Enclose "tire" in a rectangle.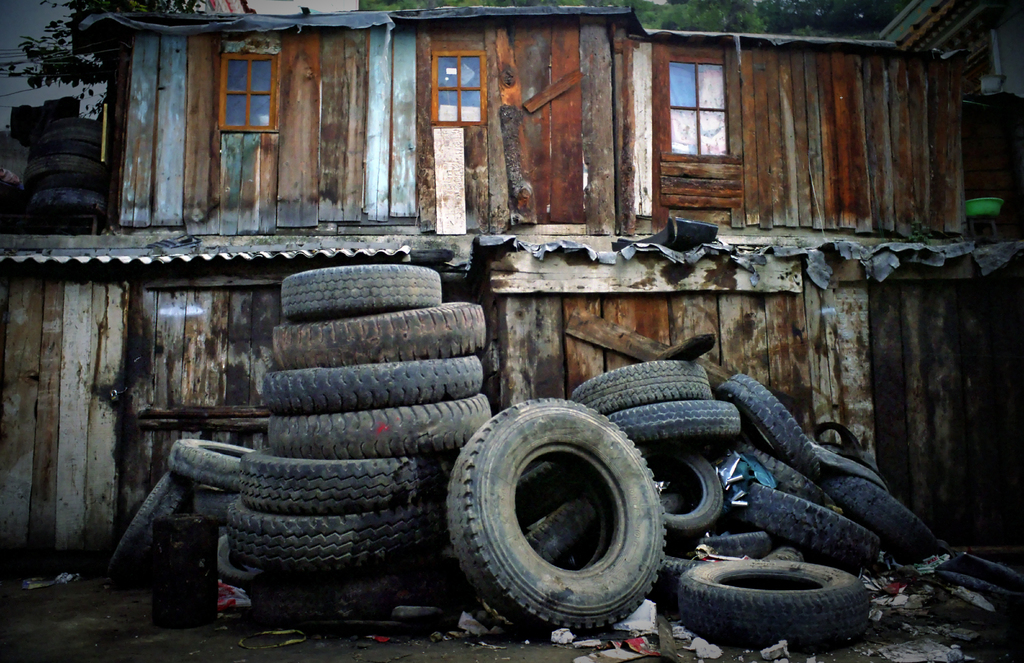
457,387,665,646.
